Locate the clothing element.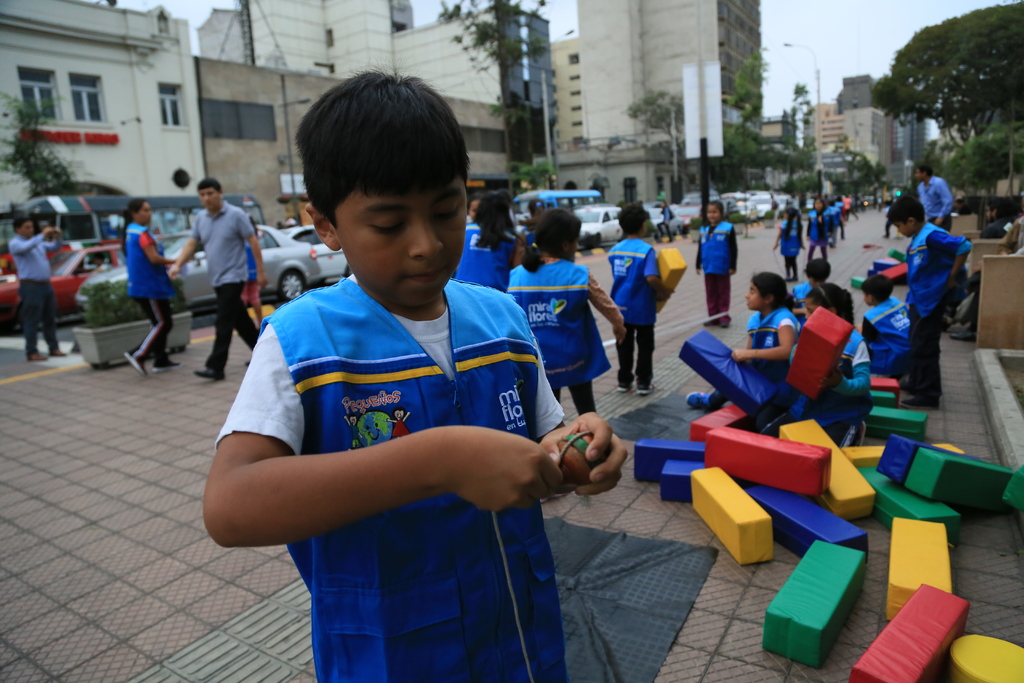
Element bbox: bbox=(189, 201, 261, 368).
